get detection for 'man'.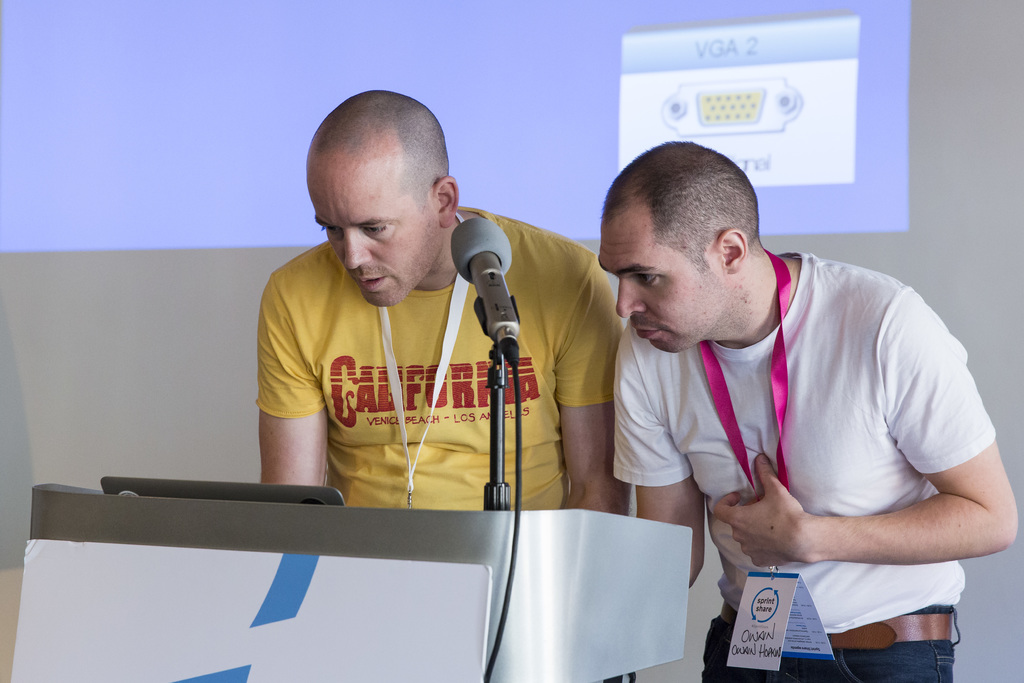
Detection: {"x1": 600, "y1": 133, "x2": 1020, "y2": 676}.
